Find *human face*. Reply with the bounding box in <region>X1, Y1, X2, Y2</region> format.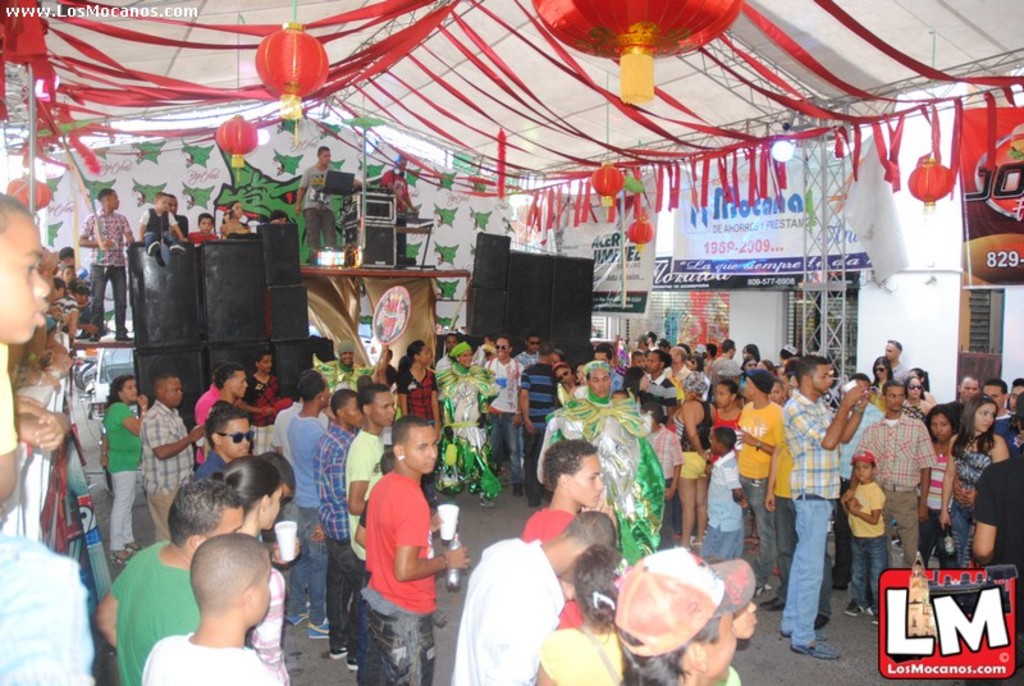
<region>260, 353, 273, 365</region>.
